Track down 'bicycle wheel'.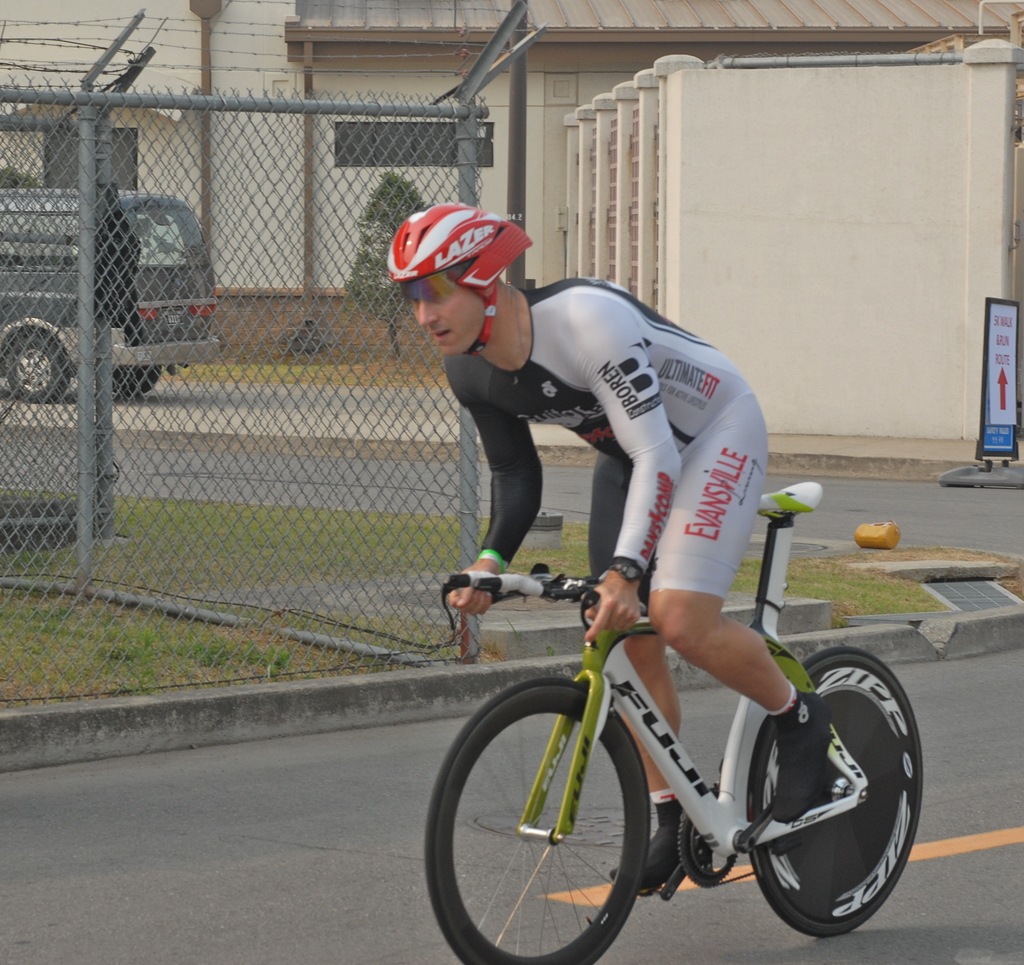
Tracked to crop(742, 653, 919, 946).
